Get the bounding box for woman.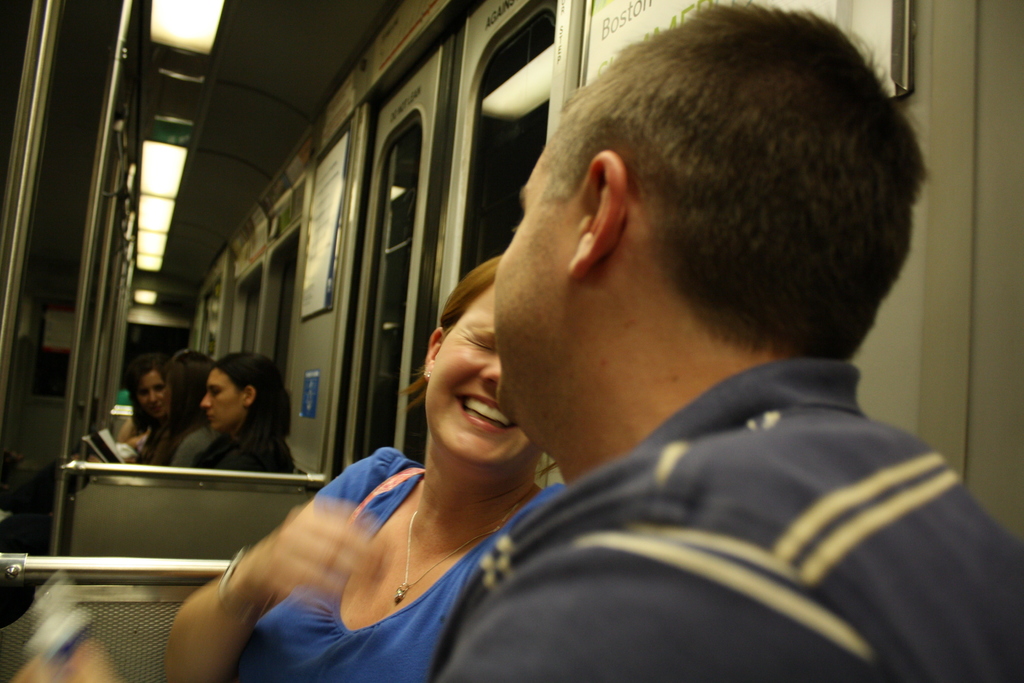
l=87, t=352, r=213, b=473.
